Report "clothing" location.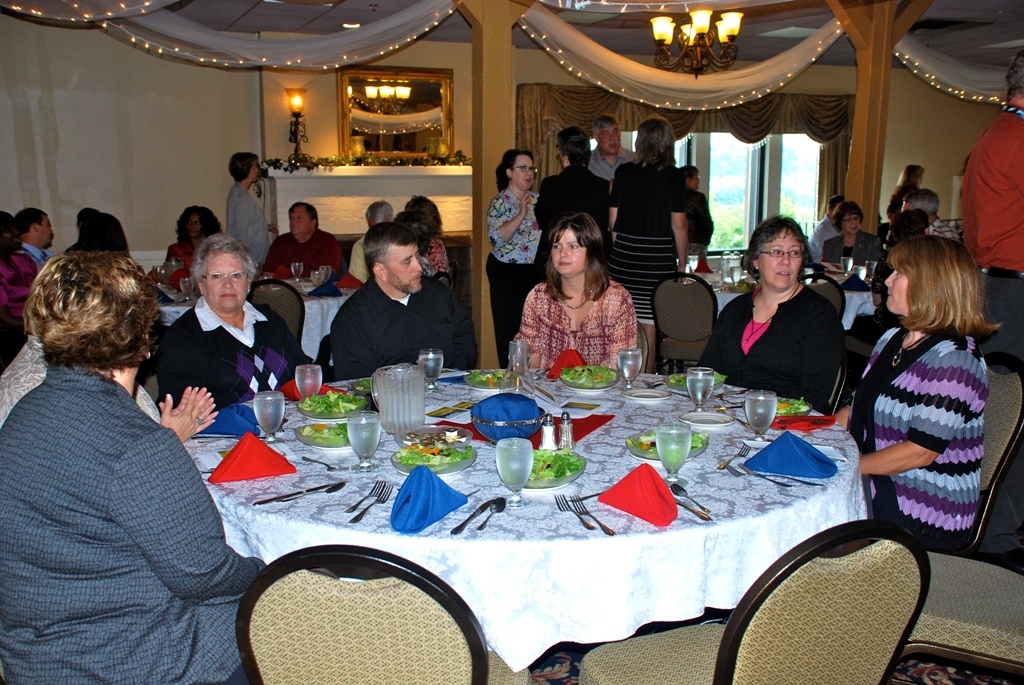
Report: 805 217 837 263.
